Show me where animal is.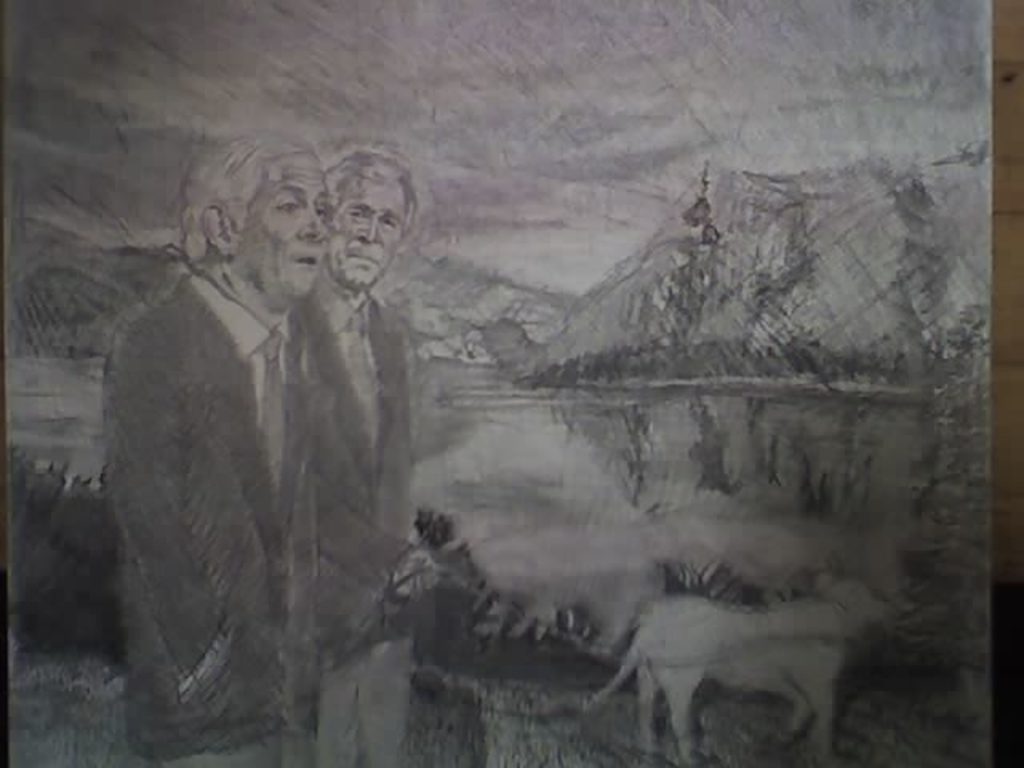
animal is at (584,571,882,766).
